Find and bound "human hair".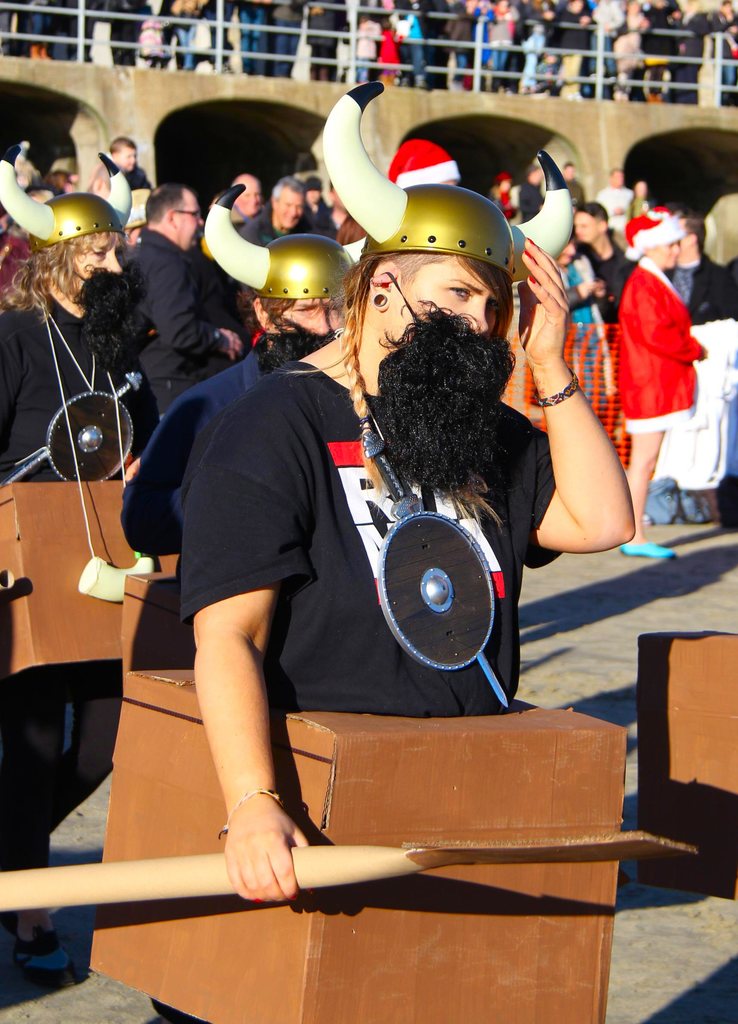
Bound: detection(111, 134, 136, 149).
